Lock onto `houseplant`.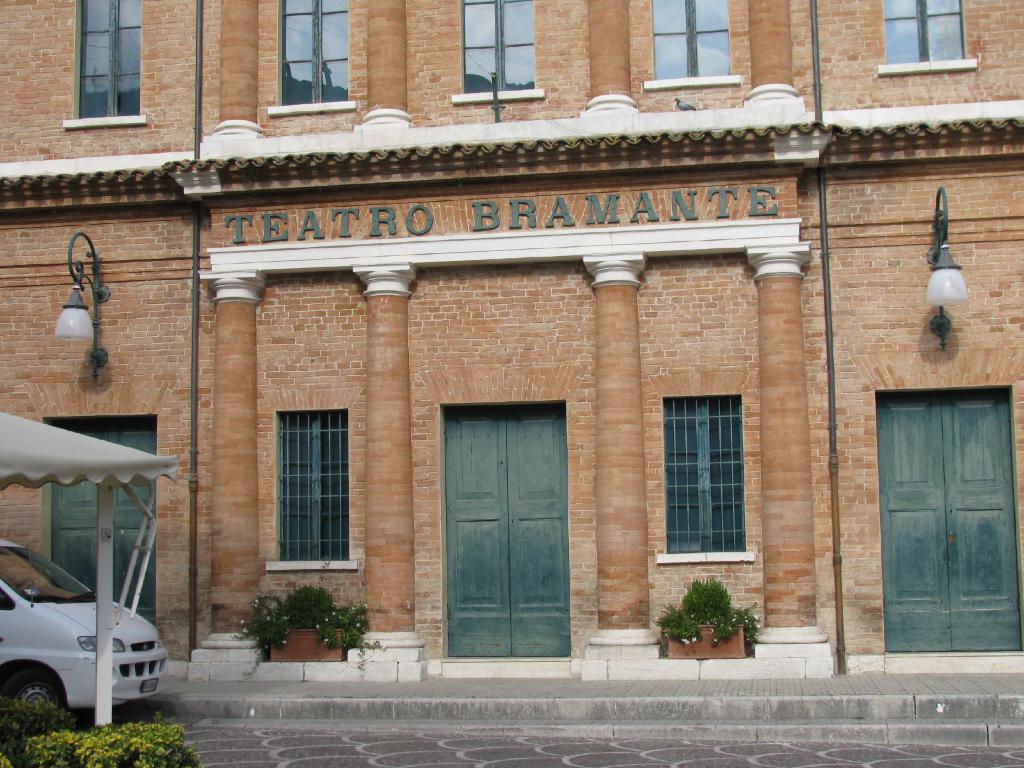
Locked: 662,579,763,661.
